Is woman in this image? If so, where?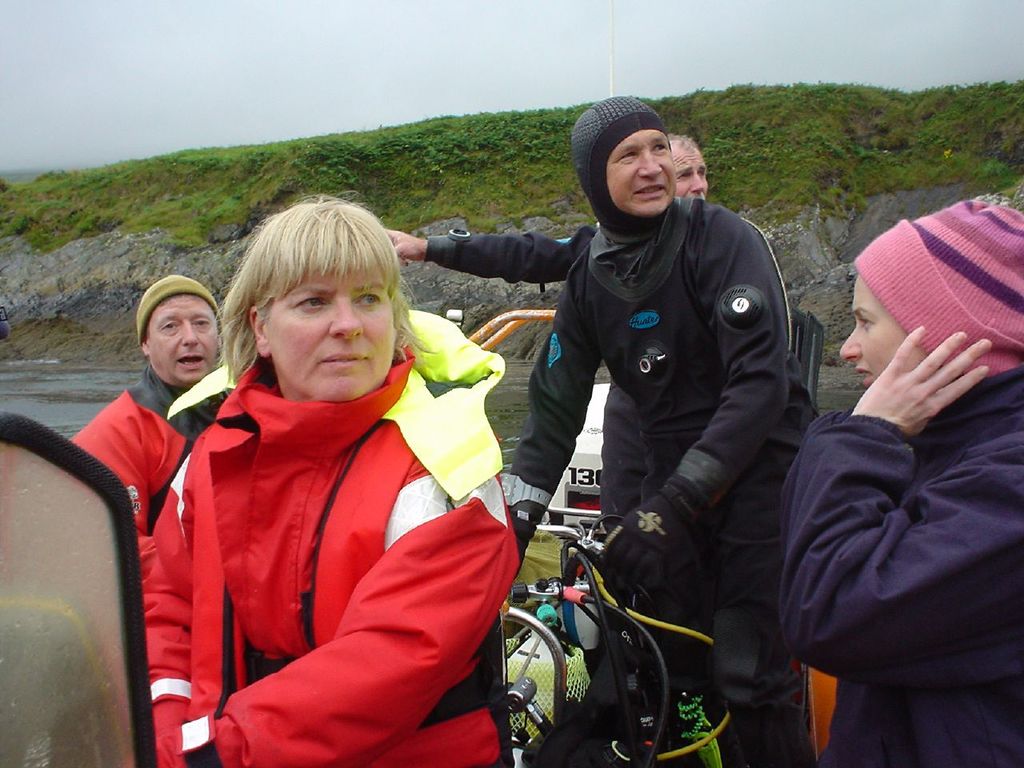
Yes, at (131,174,527,767).
